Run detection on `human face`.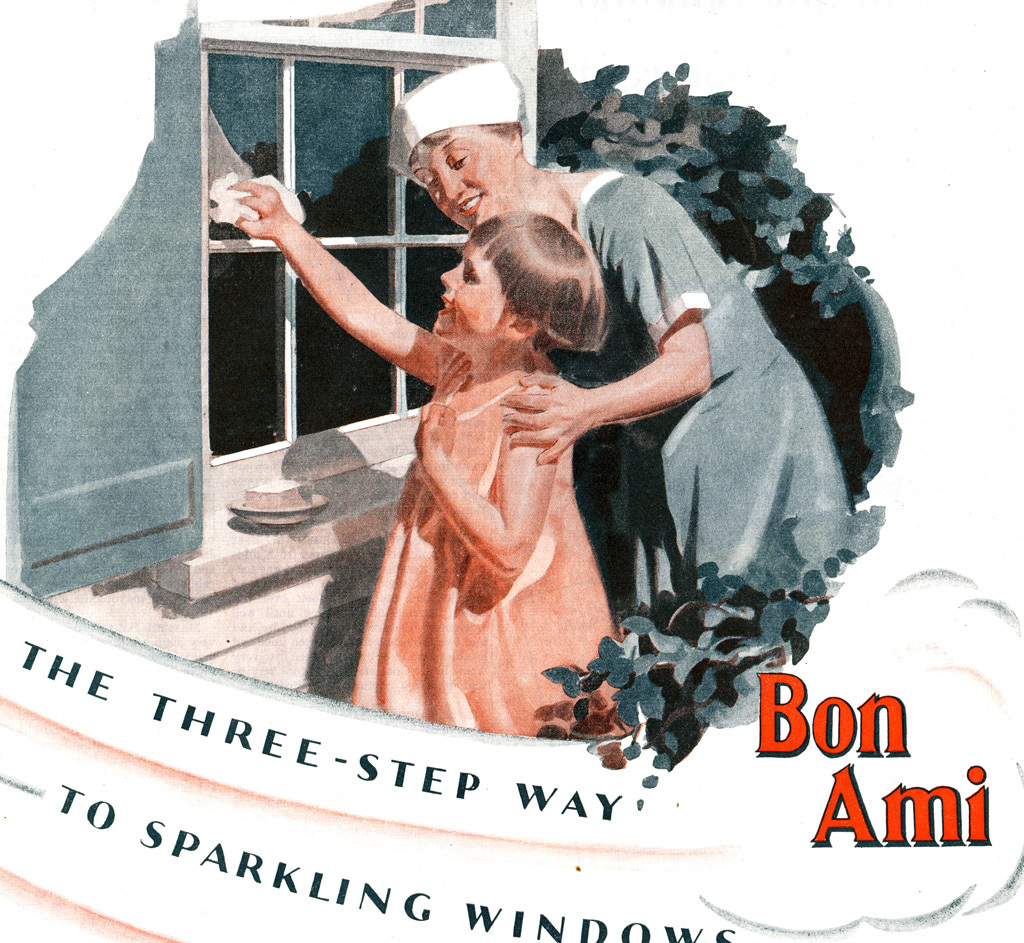
Result: [433,248,527,346].
